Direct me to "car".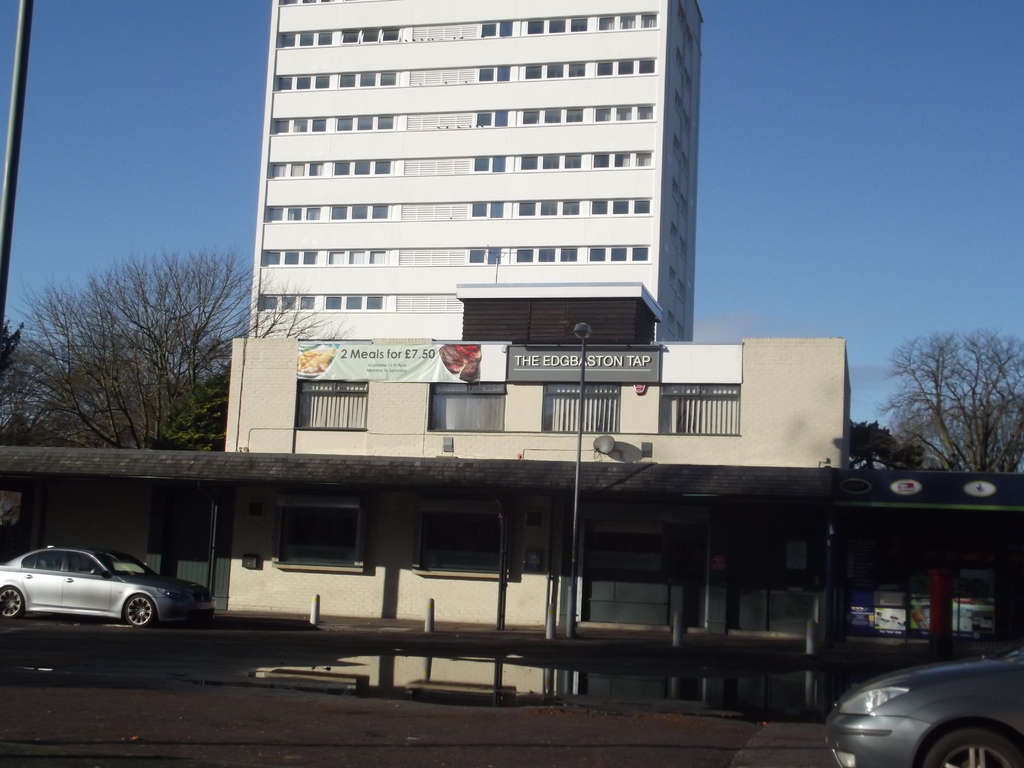
Direction: <bbox>825, 643, 1023, 767</bbox>.
